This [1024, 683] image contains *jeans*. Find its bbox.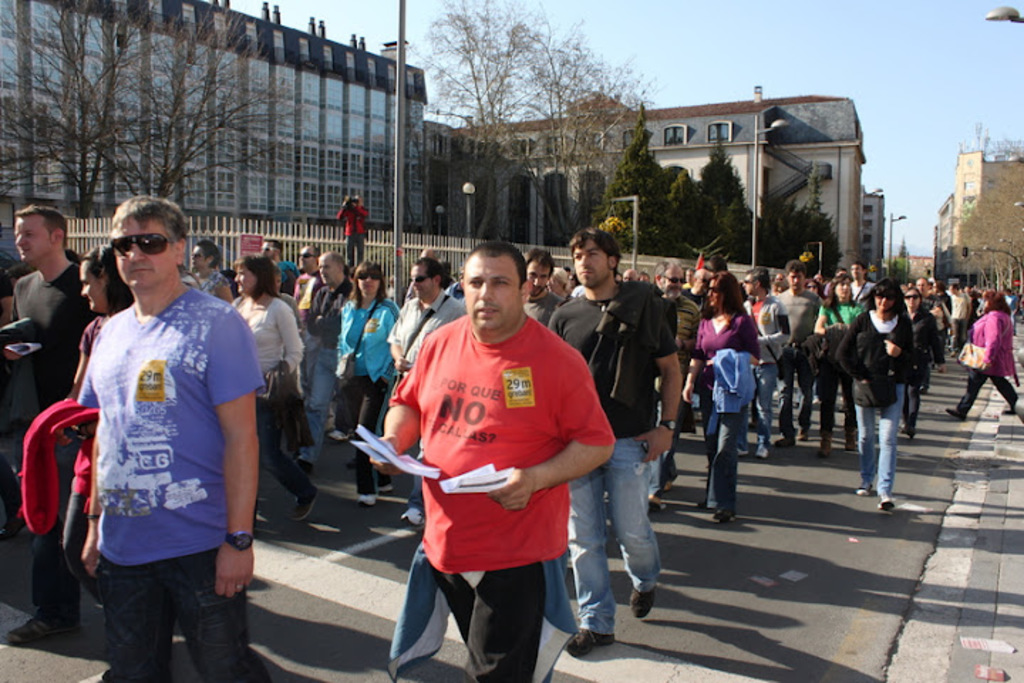
(428,566,549,682).
